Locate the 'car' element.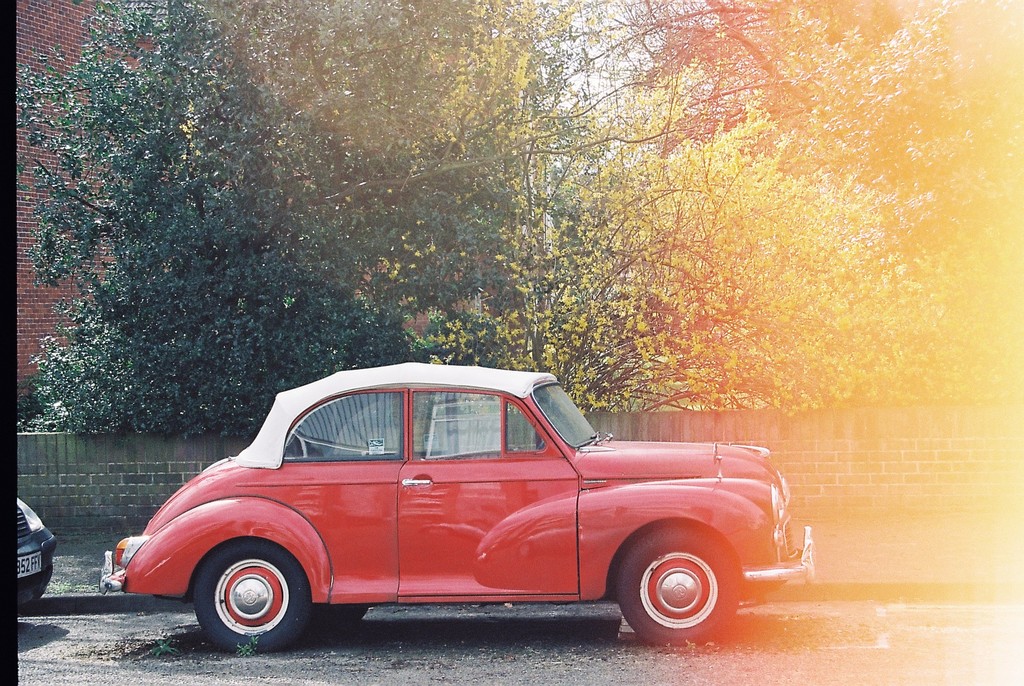
Element bbox: 15,495,54,616.
